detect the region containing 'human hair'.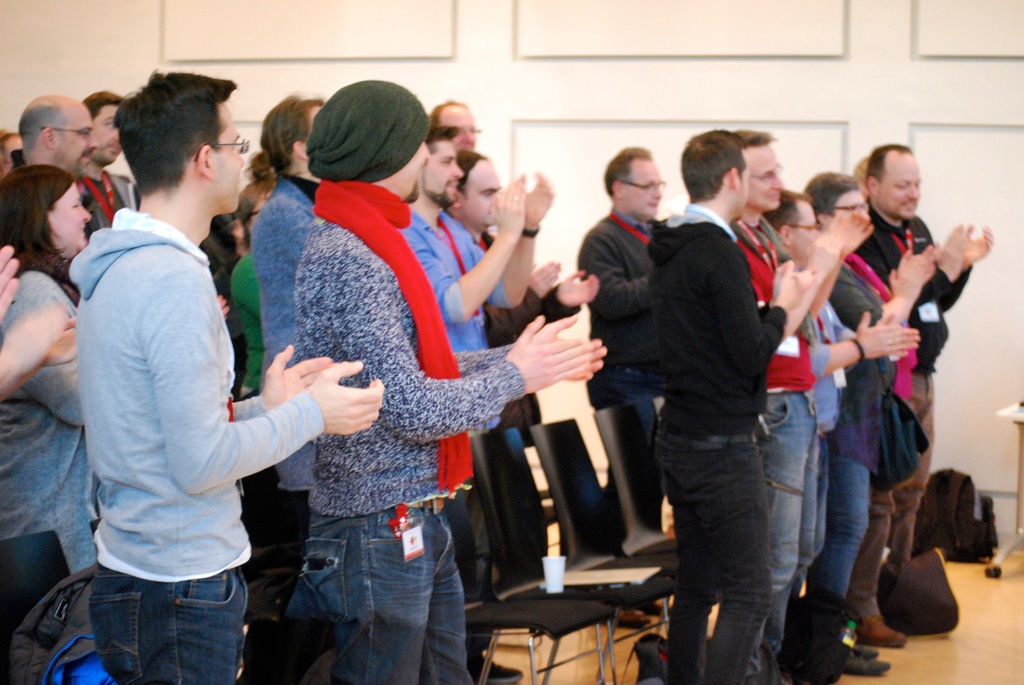
Rect(242, 91, 322, 199).
